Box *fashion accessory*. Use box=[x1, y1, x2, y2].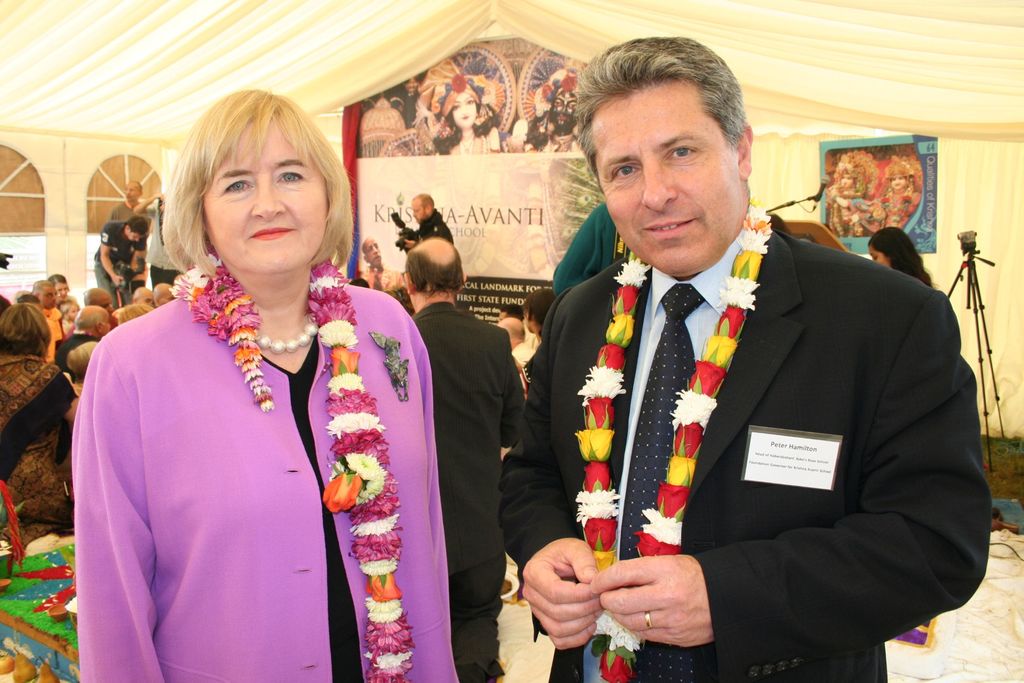
box=[249, 315, 323, 355].
